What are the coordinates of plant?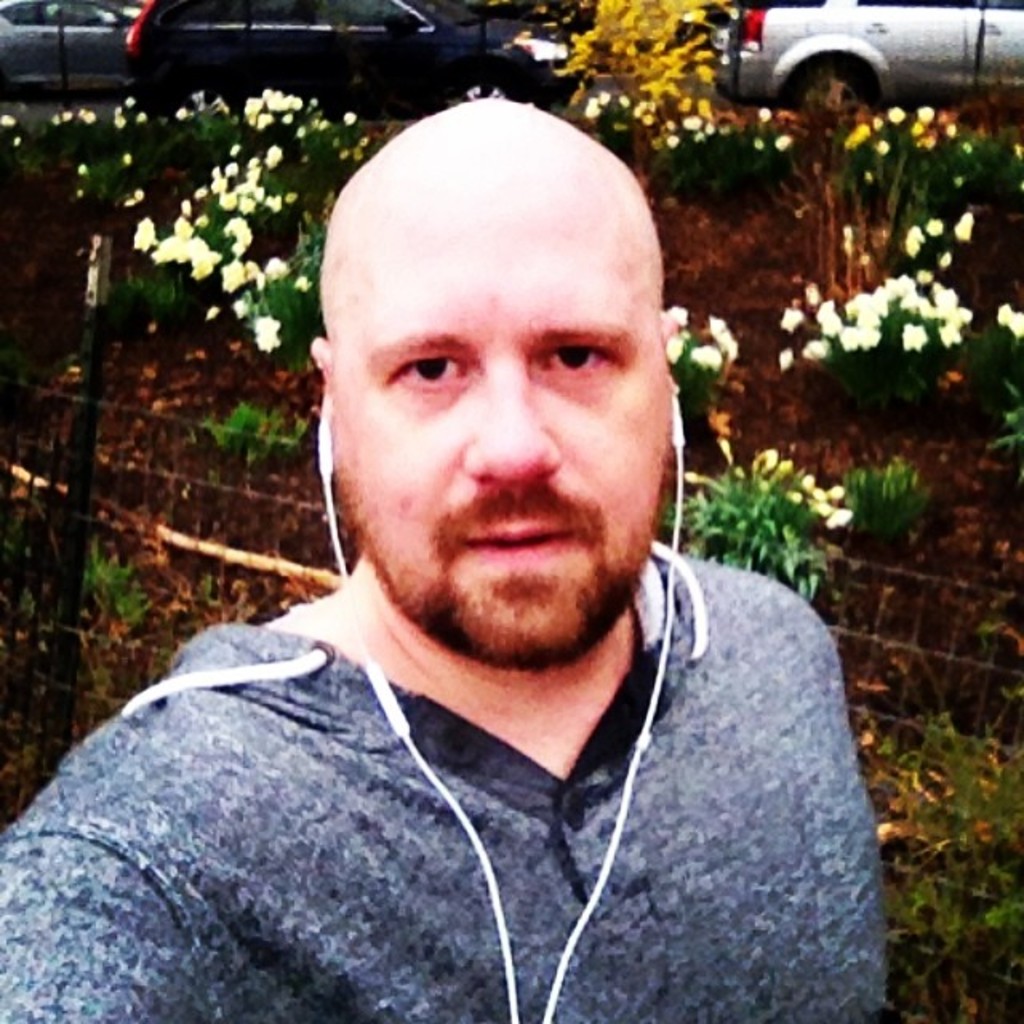
219/394/318/469.
